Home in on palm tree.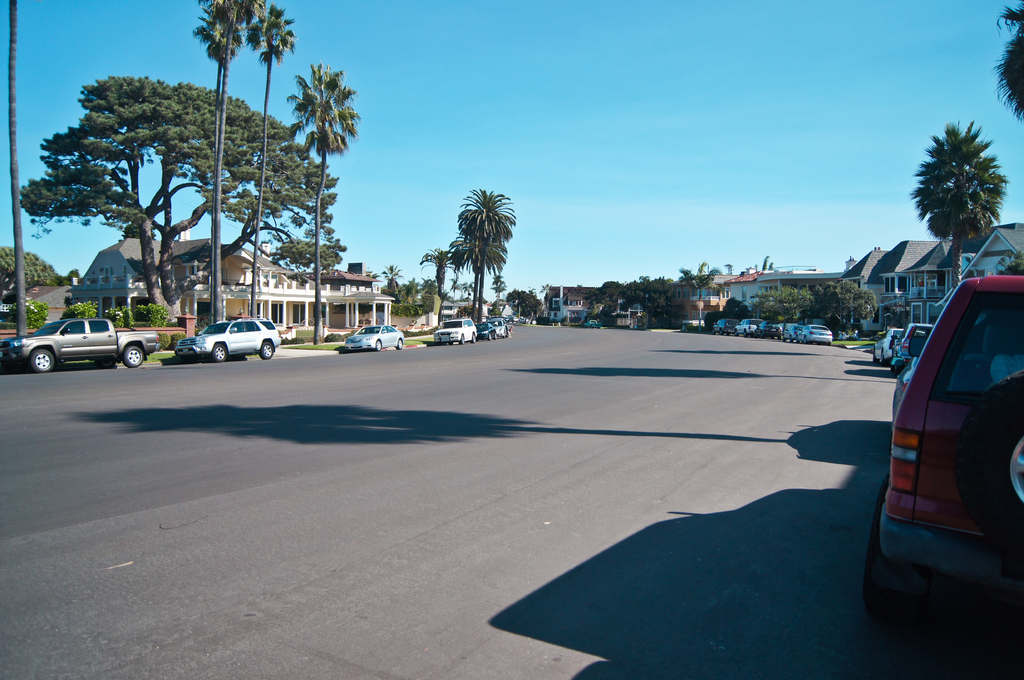
Homed in at l=409, t=236, r=454, b=310.
